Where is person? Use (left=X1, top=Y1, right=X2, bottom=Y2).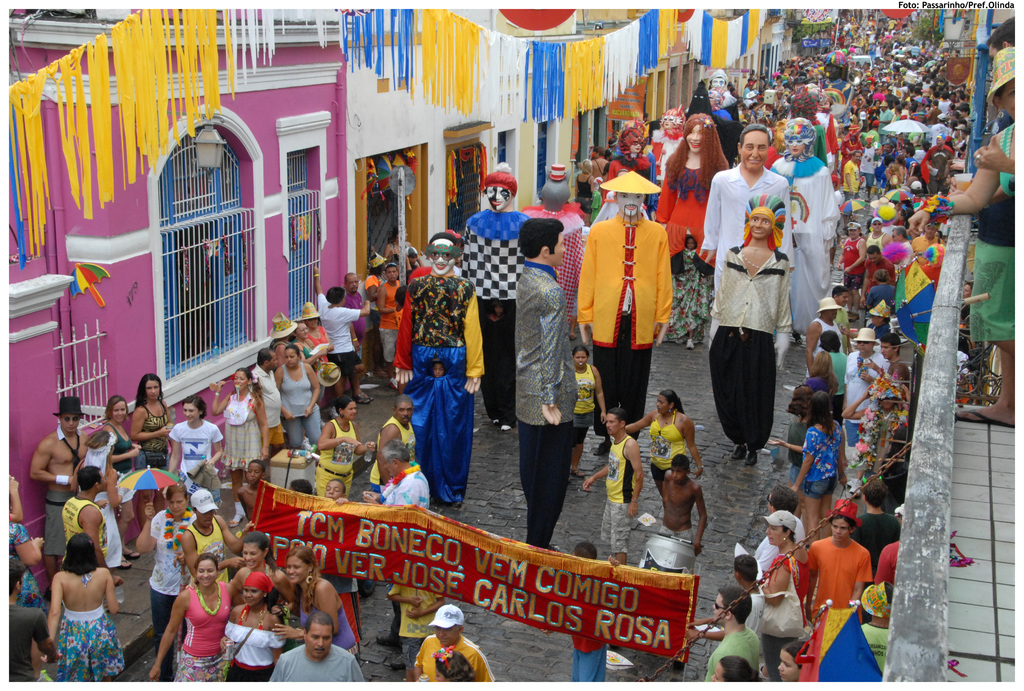
(left=833, top=287, right=858, bottom=349).
